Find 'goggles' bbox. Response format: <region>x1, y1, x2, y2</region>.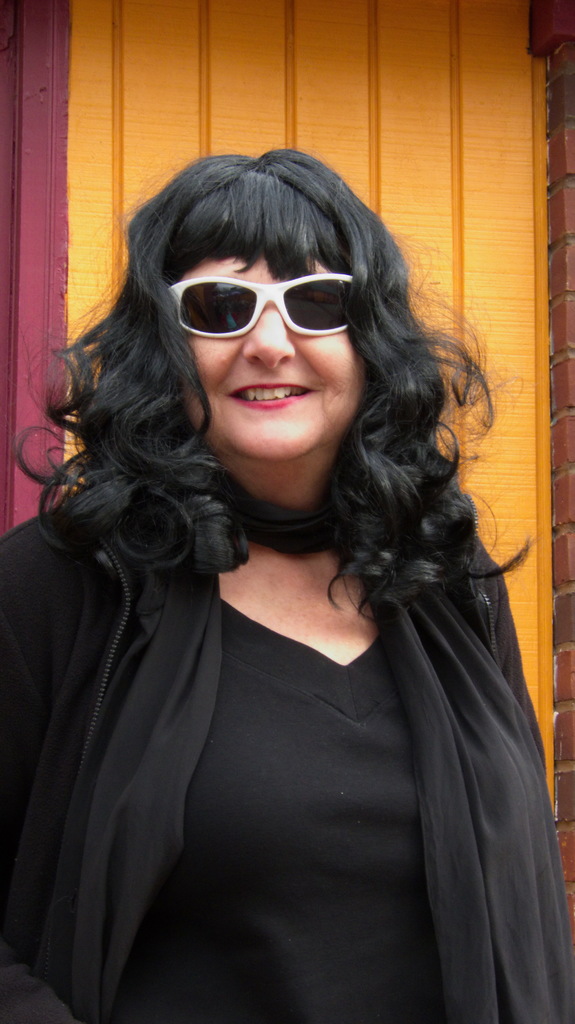
<region>164, 260, 360, 335</region>.
